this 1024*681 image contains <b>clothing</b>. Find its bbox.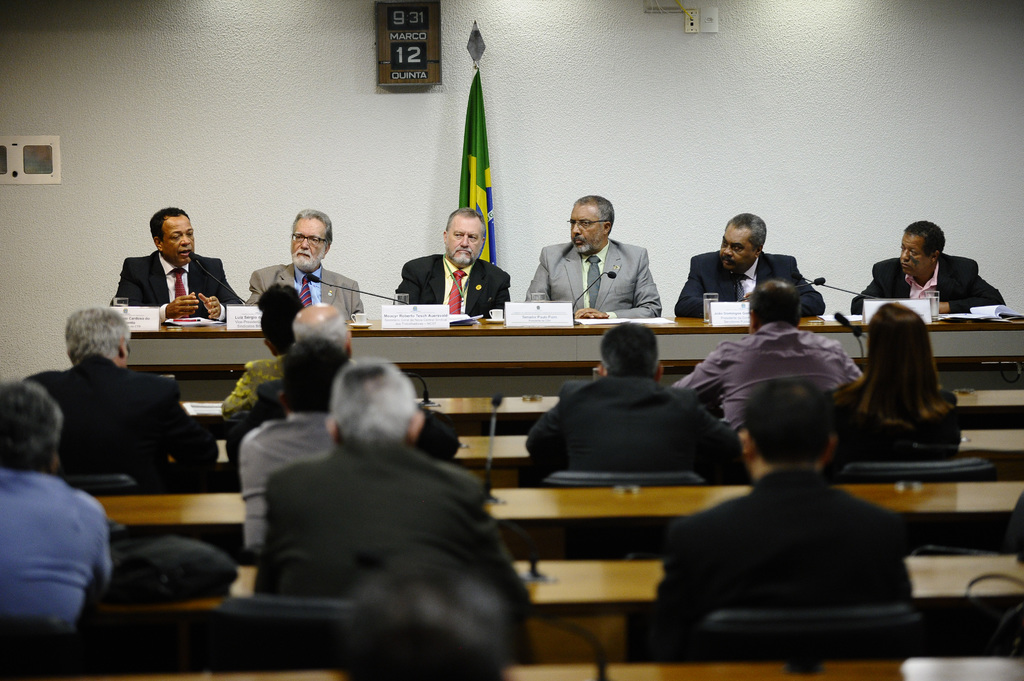
(left=524, top=242, right=661, bottom=319).
